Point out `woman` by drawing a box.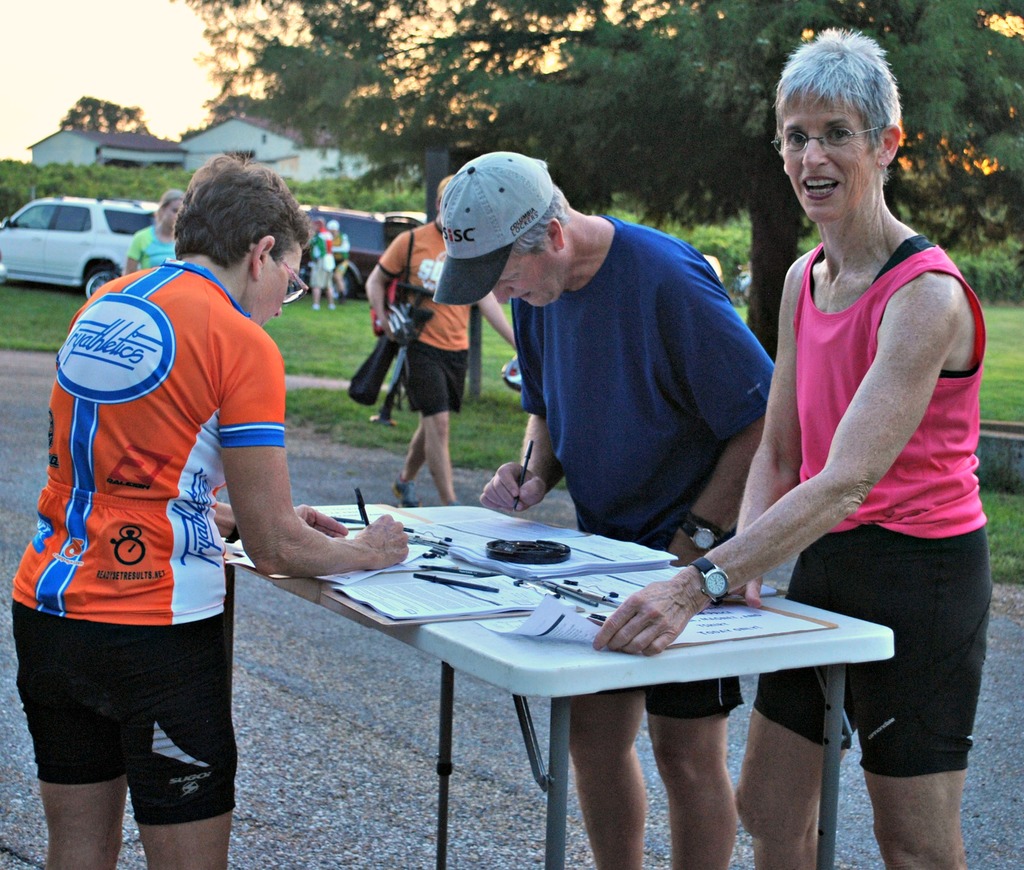
{"x1": 15, "y1": 165, "x2": 407, "y2": 869}.
